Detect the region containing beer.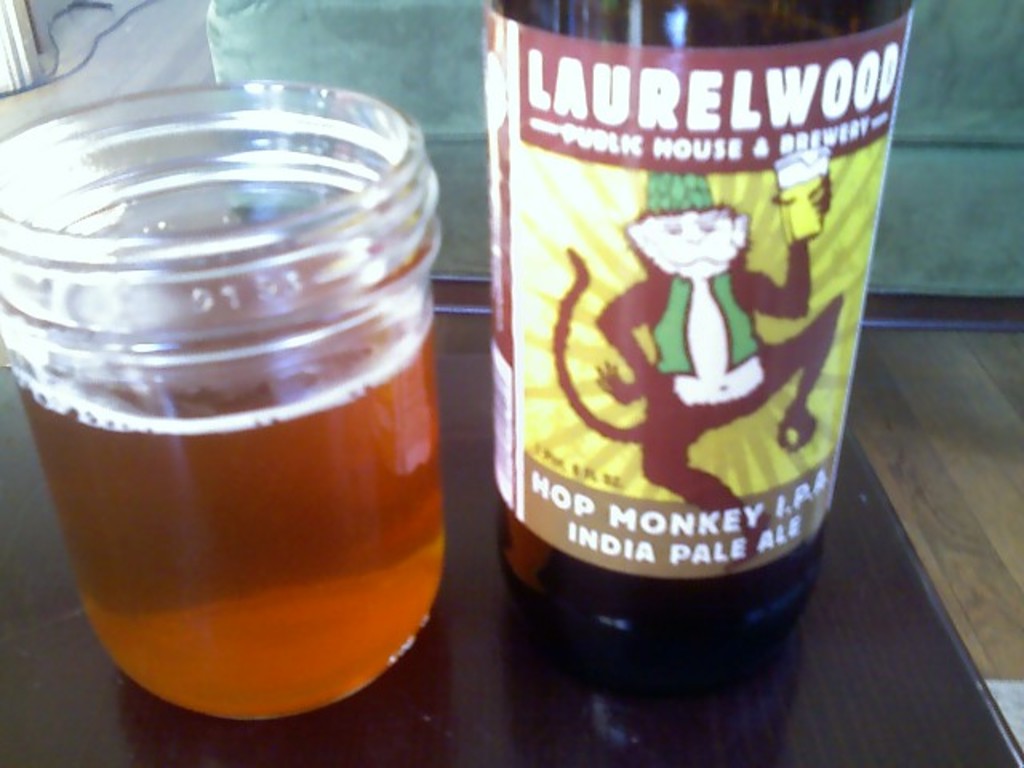
[x1=501, y1=0, x2=912, y2=608].
